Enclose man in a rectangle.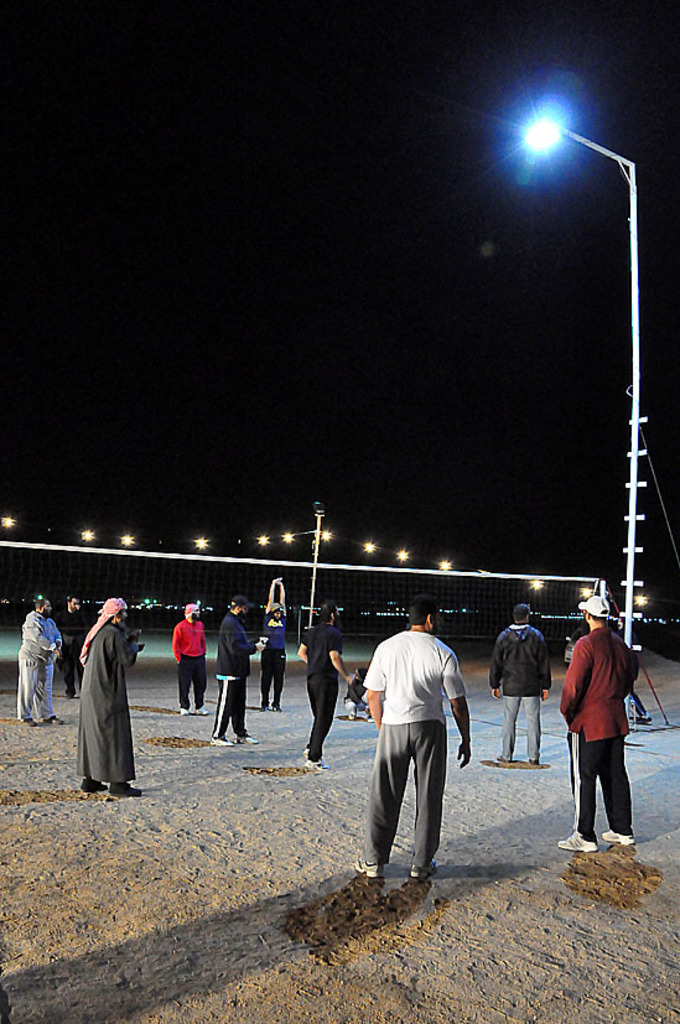
l=290, t=587, r=342, b=760.
